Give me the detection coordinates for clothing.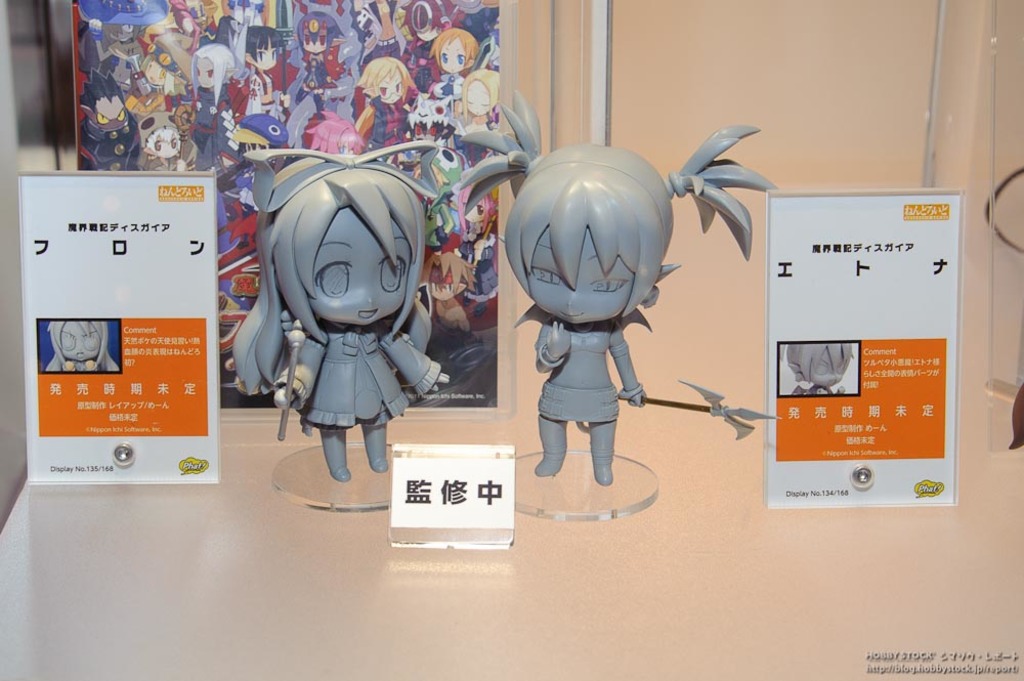
crop(365, 95, 415, 154).
